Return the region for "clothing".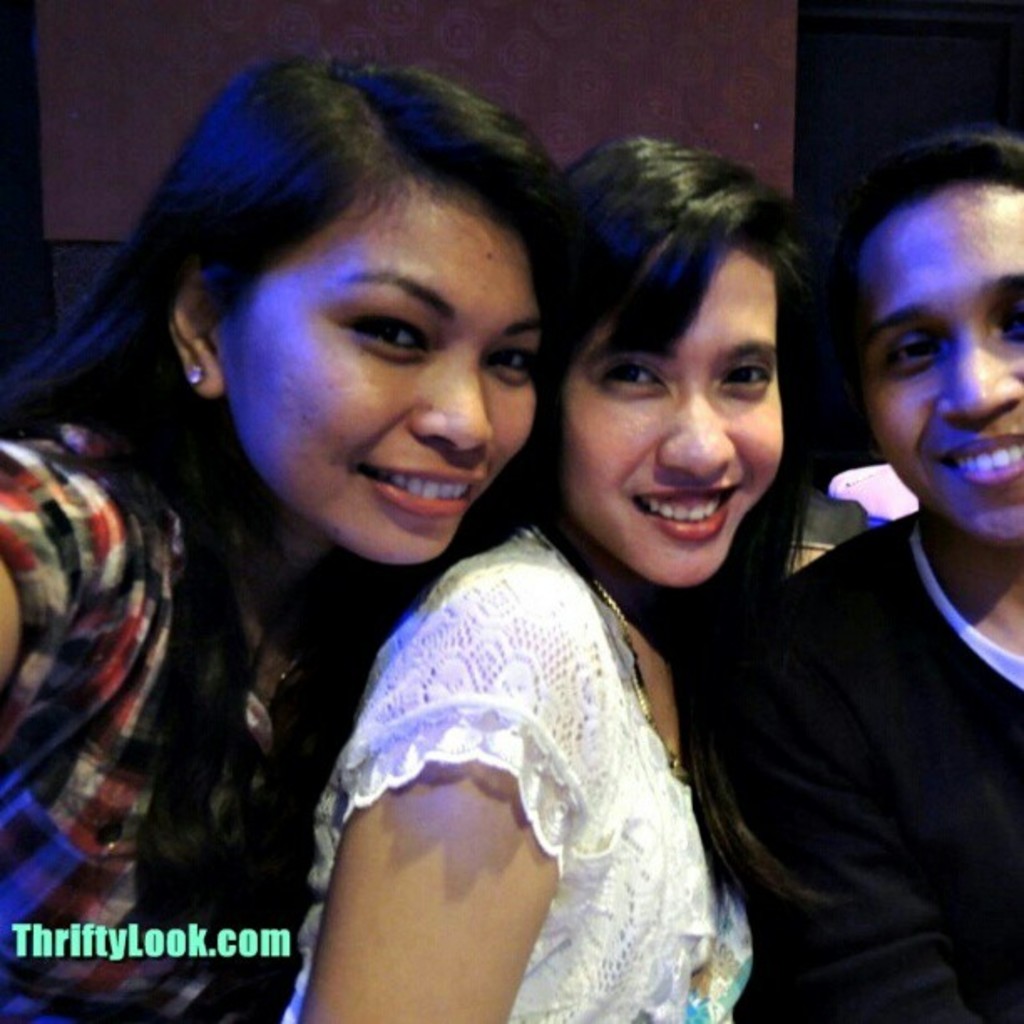
bbox=(0, 422, 373, 1022).
